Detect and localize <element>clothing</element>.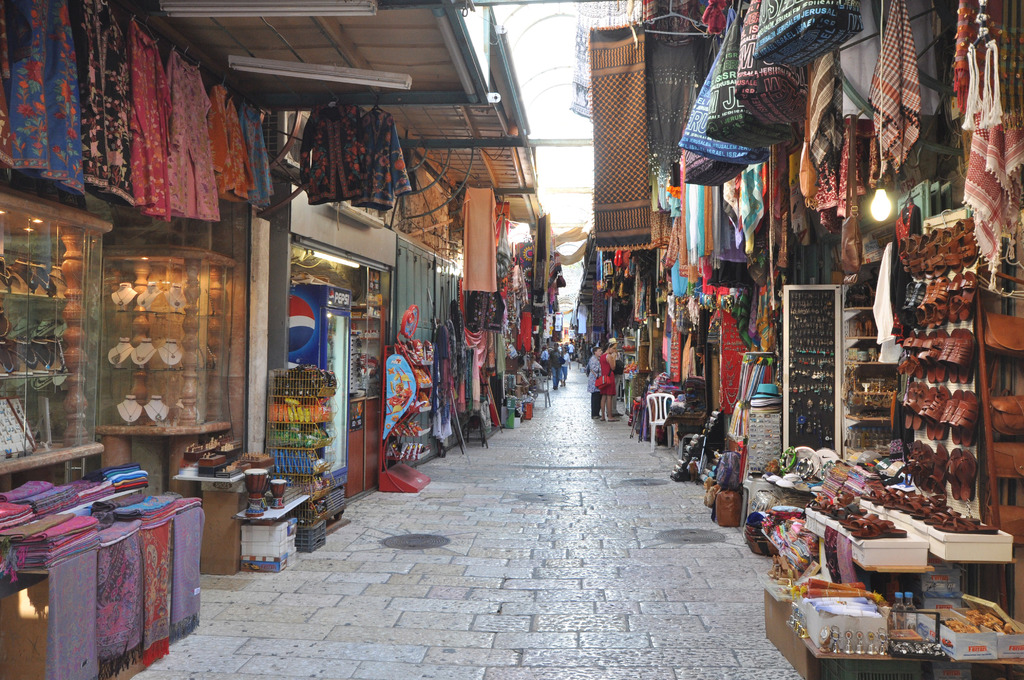
Localized at [589,354,602,417].
